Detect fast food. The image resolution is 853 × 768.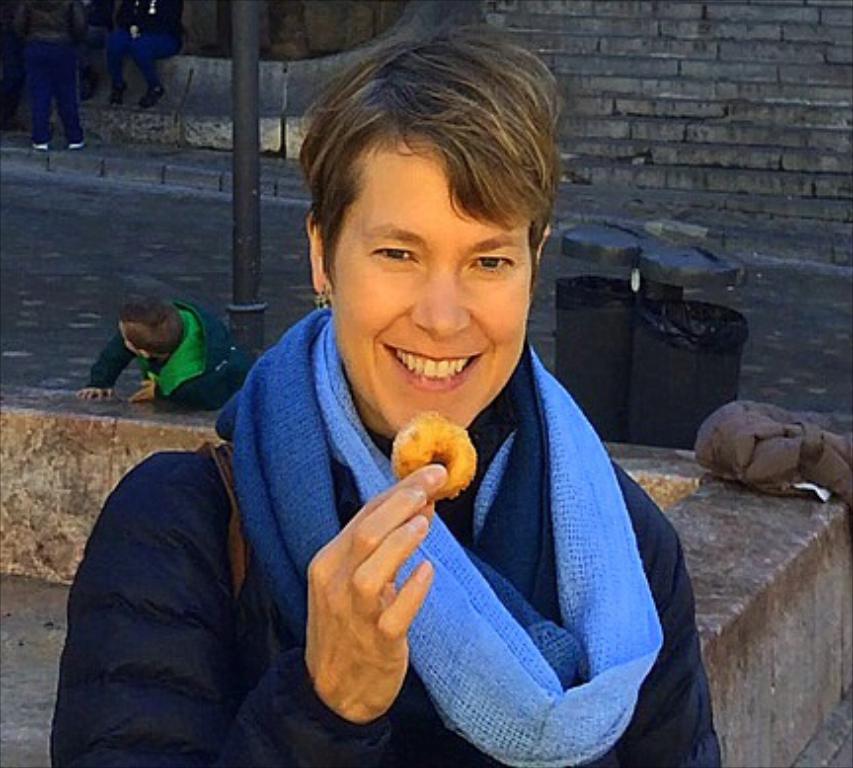
(left=385, top=409, right=484, bottom=511).
